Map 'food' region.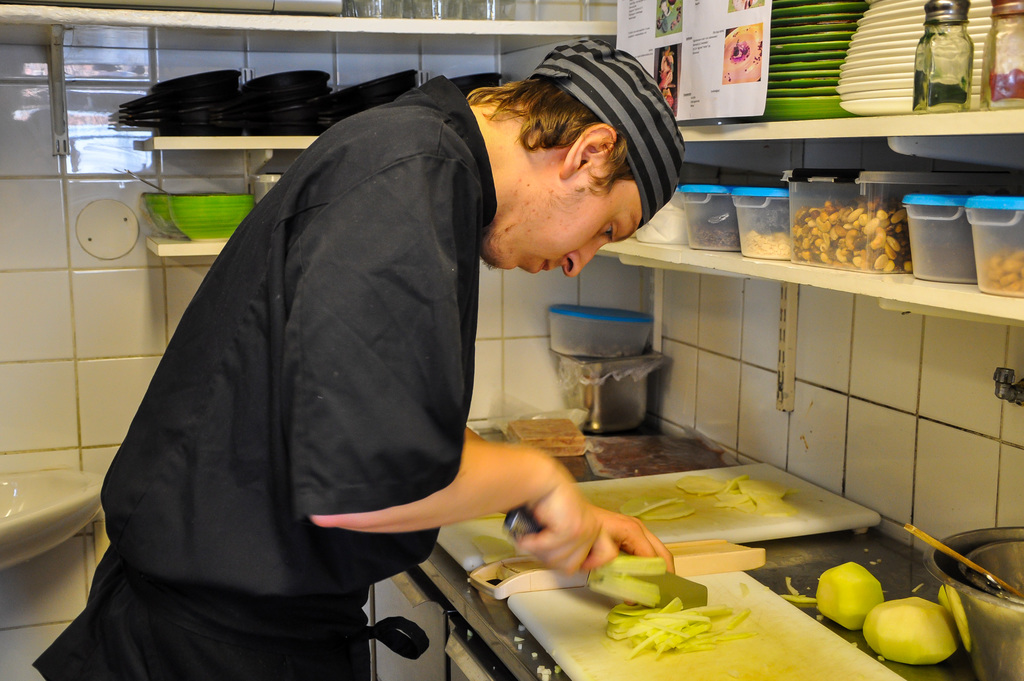
Mapped to 806:200:908:272.
